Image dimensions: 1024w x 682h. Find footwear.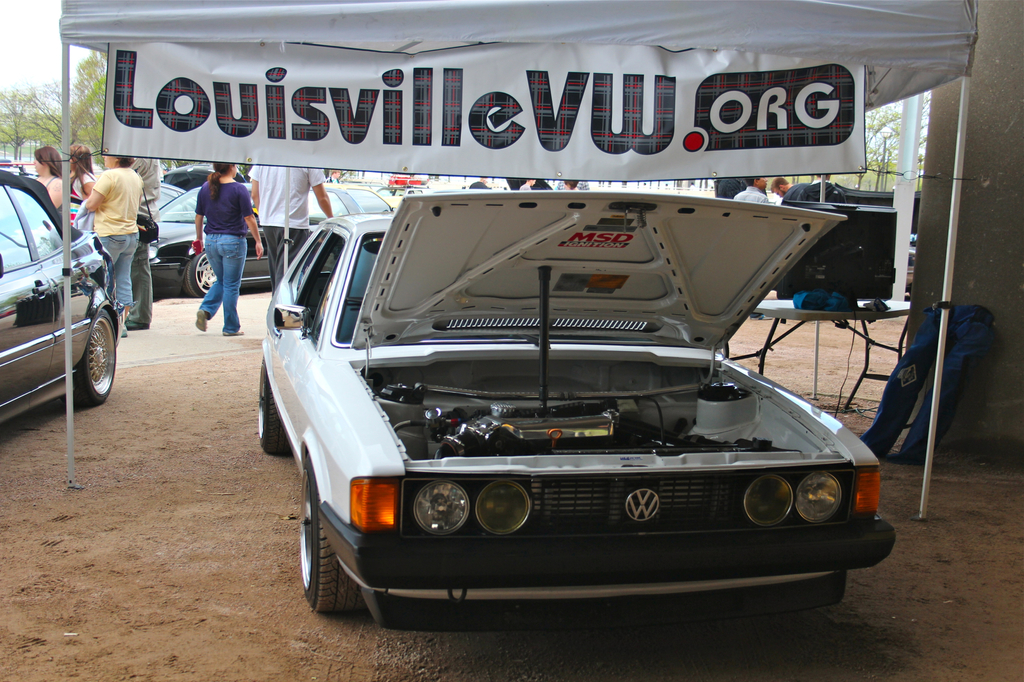
region(112, 300, 151, 331).
